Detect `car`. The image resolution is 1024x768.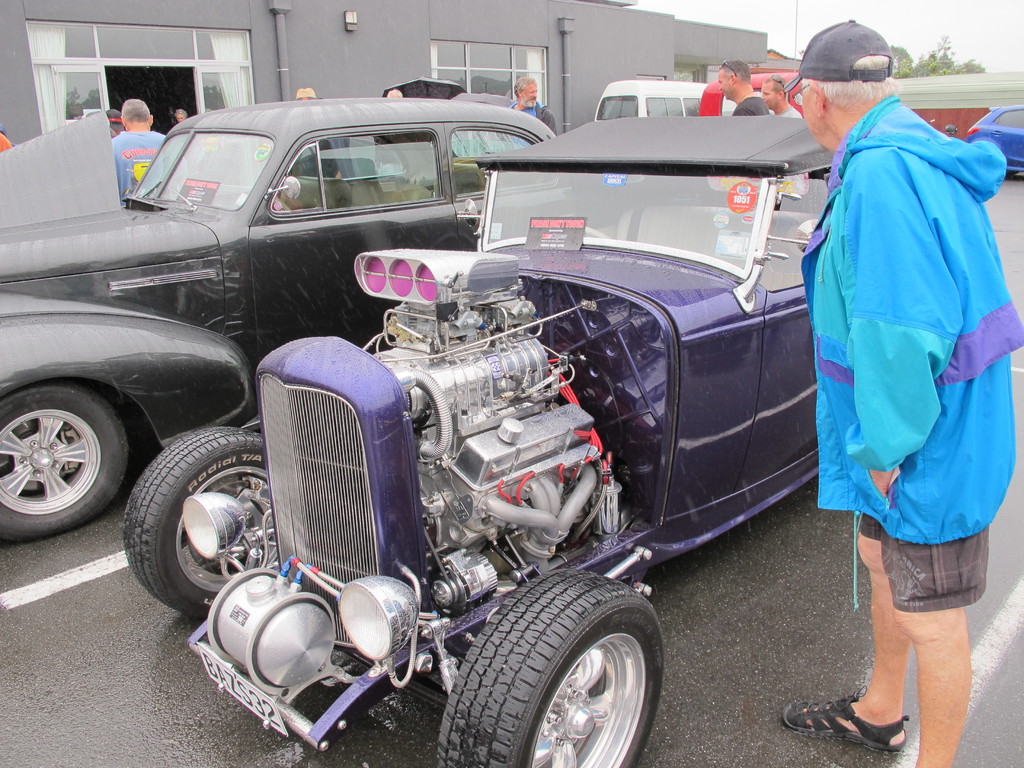
{"x1": 967, "y1": 100, "x2": 1023, "y2": 182}.
